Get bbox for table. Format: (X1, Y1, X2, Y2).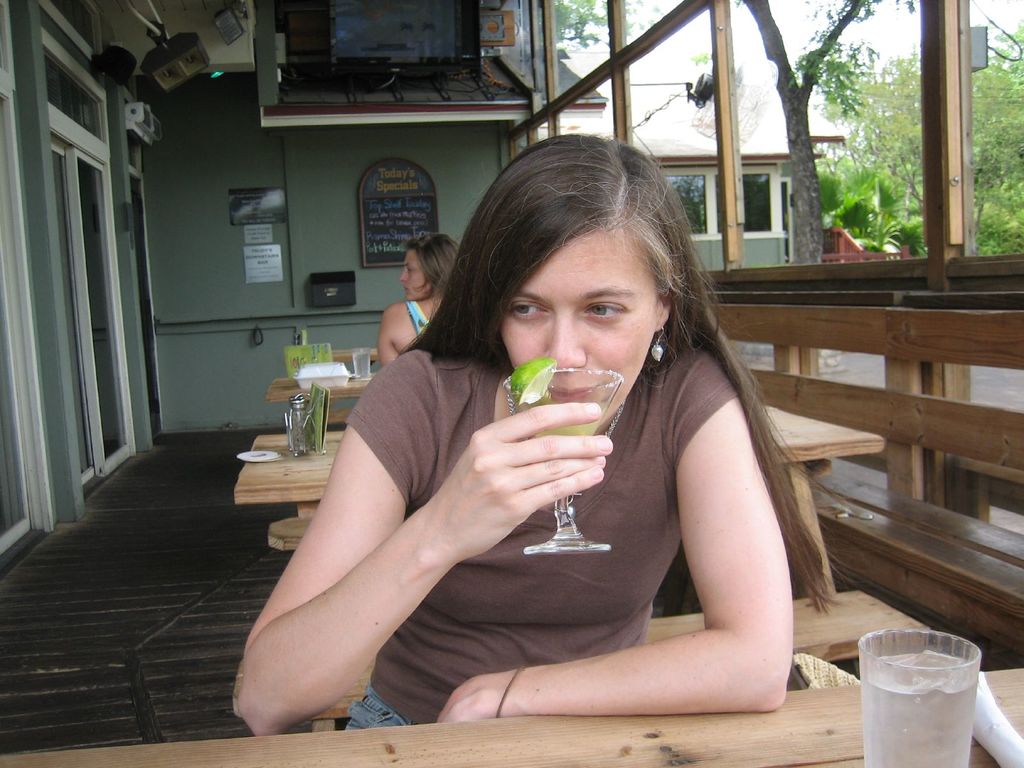
(235, 392, 881, 508).
